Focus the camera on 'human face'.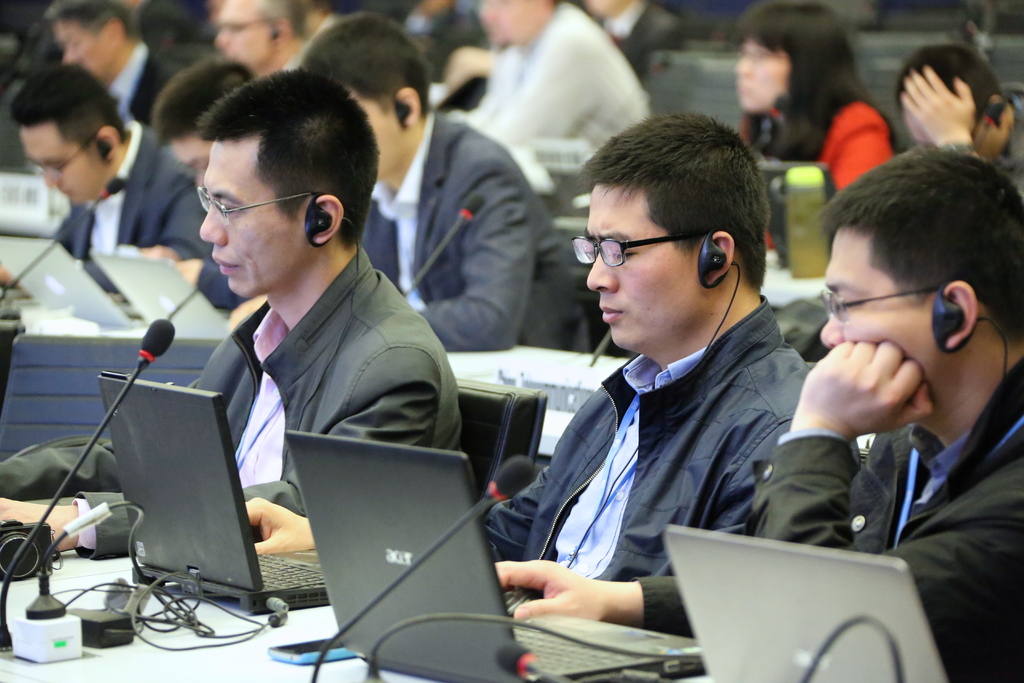
Focus region: <bbox>194, 131, 307, 299</bbox>.
